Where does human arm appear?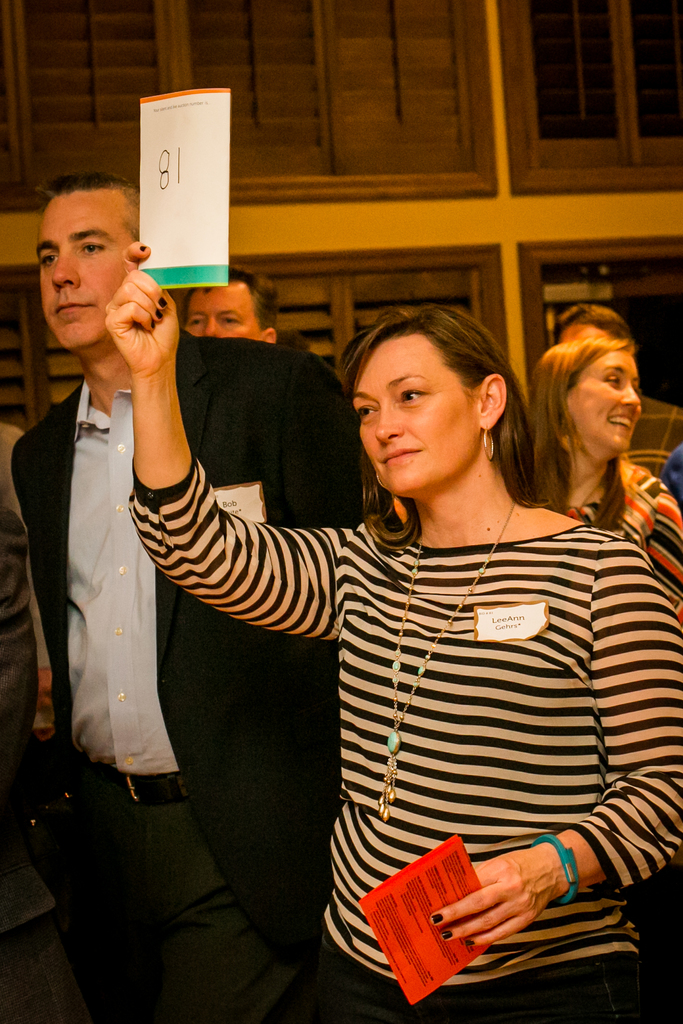
Appears at bbox=[85, 334, 352, 677].
